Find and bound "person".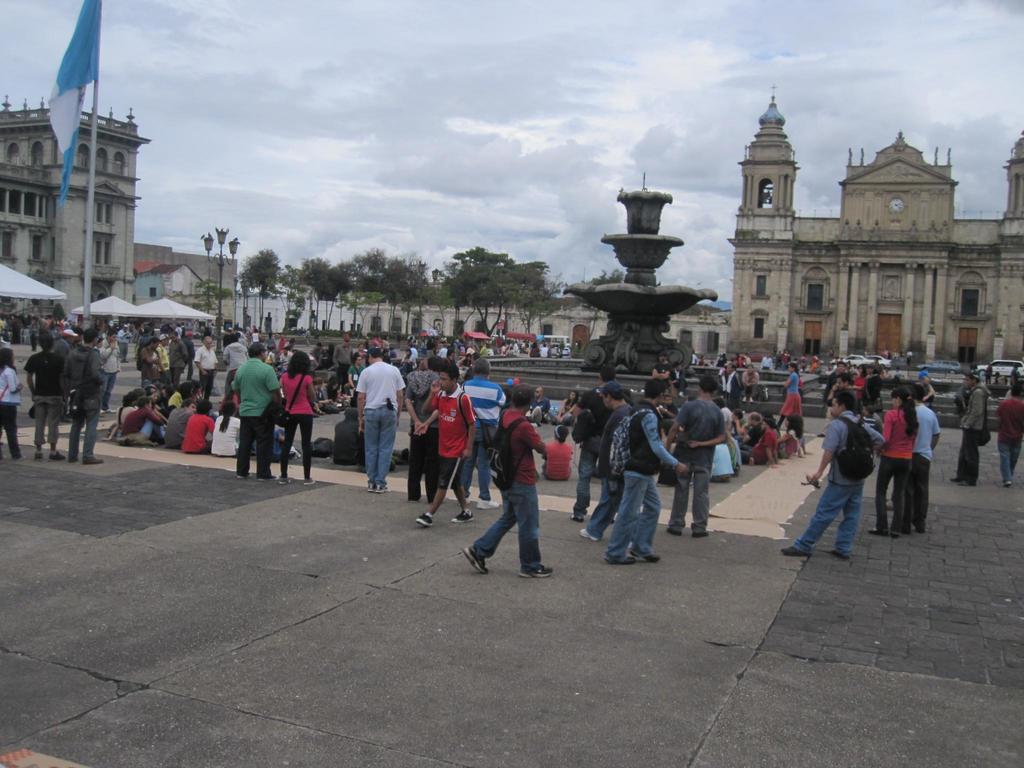
Bound: <box>228,339,284,483</box>.
